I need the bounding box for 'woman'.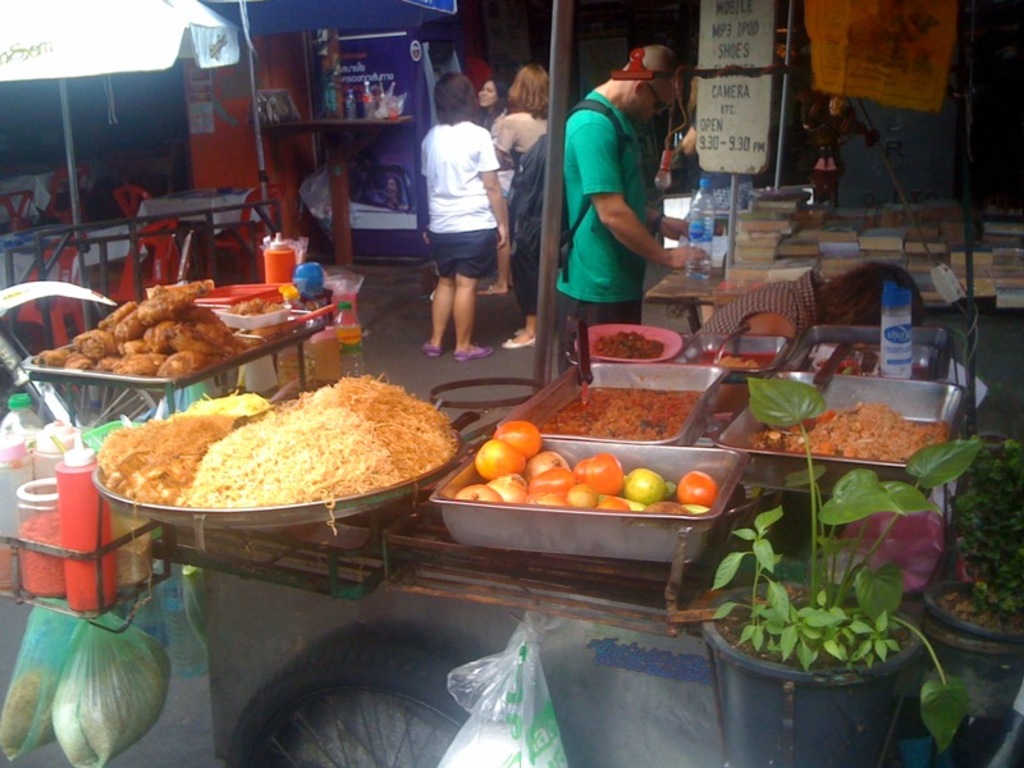
Here it is: region(485, 60, 557, 353).
